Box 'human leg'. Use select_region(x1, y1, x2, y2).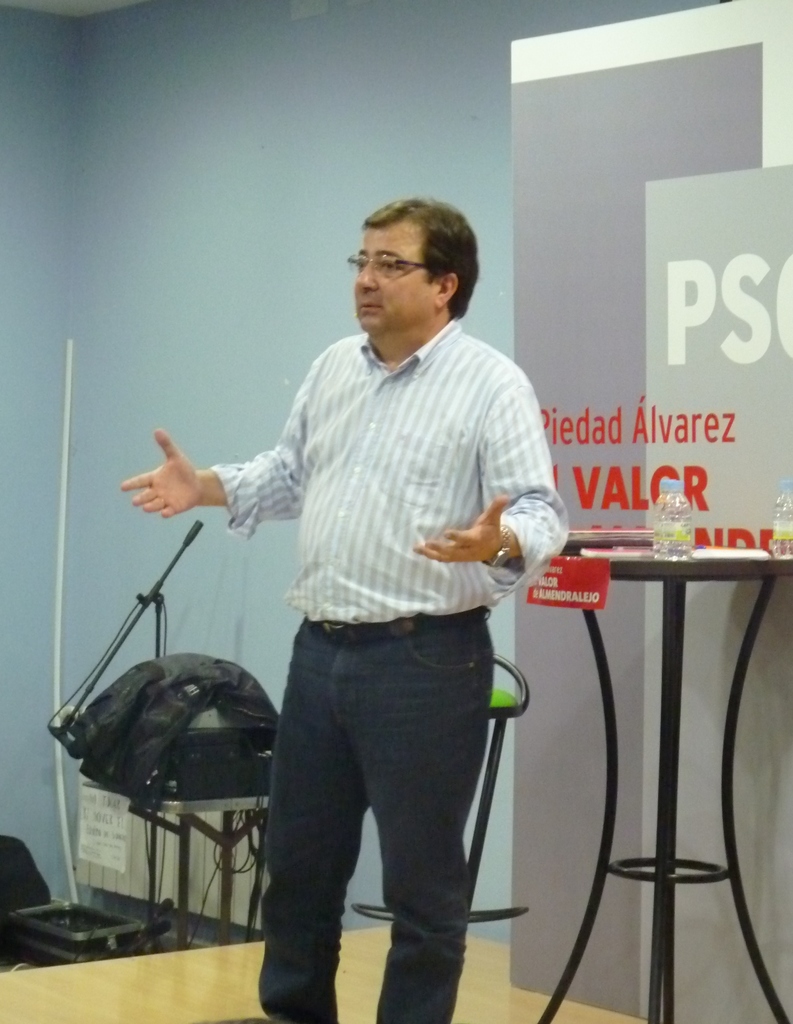
select_region(256, 628, 369, 1020).
